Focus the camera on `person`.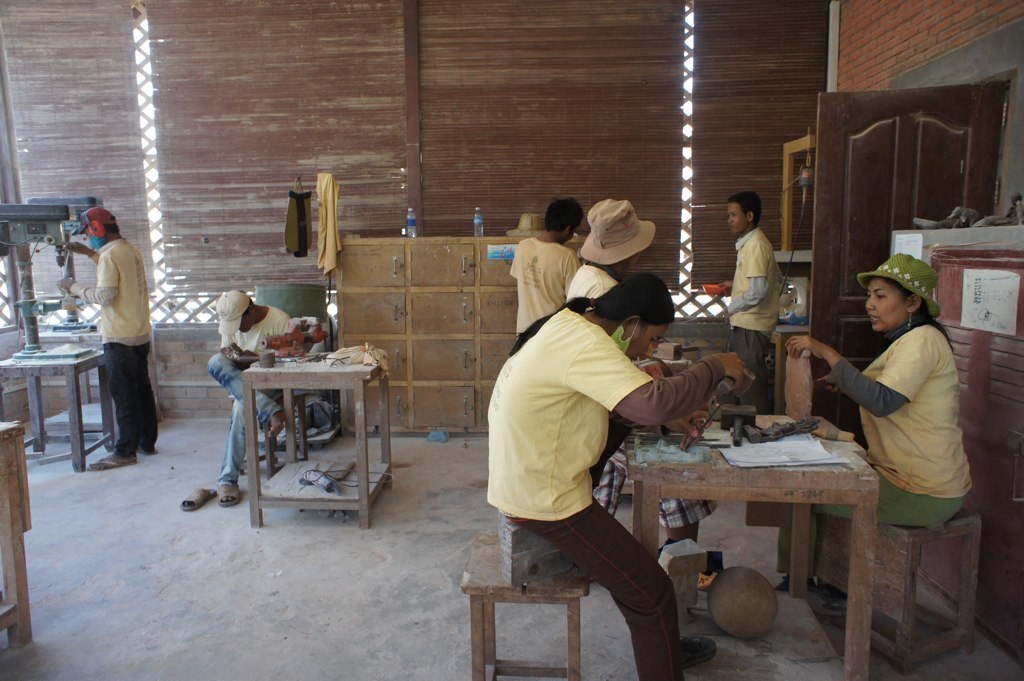
Focus region: l=480, t=268, r=755, b=680.
